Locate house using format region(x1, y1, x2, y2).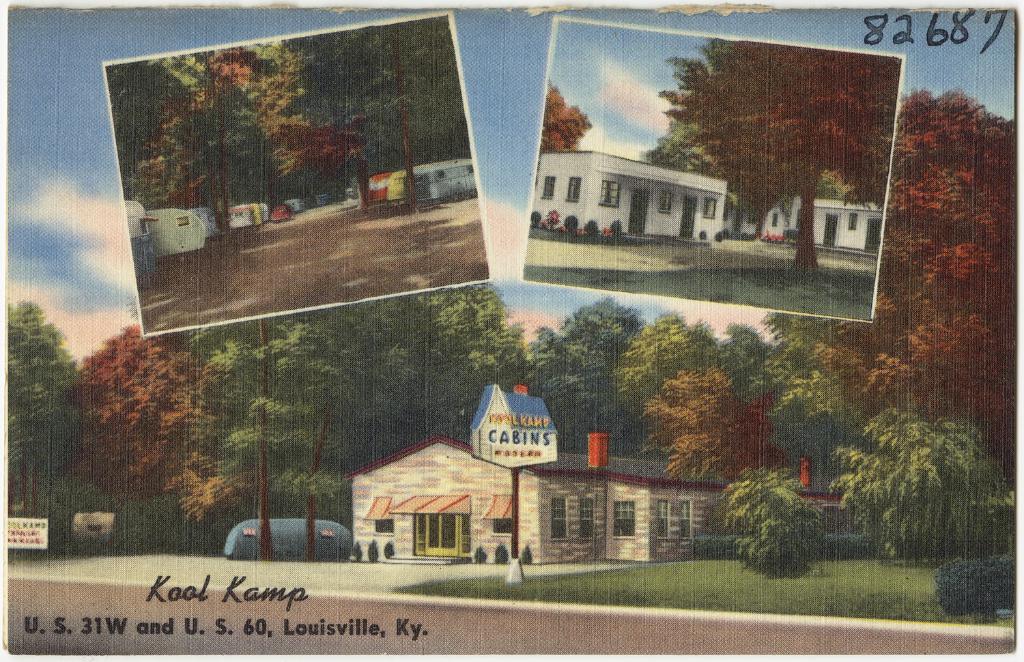
region(232, 192, 278, 225).
